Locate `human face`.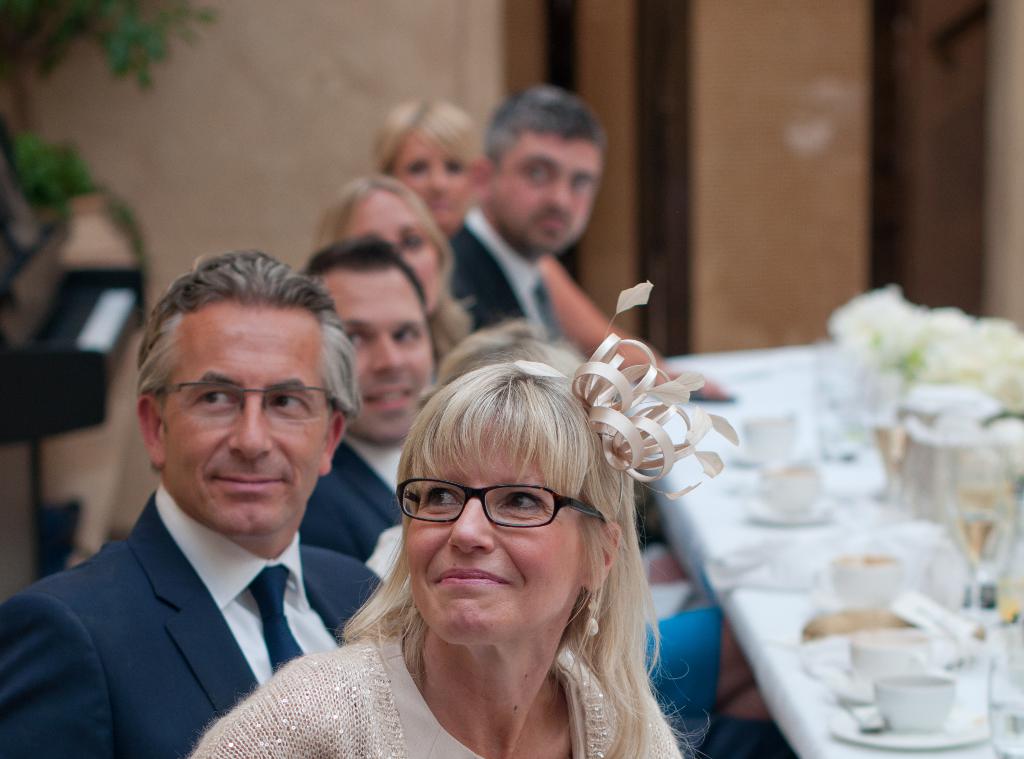
Bounding box: {"left": 388, "top": 129, "right": 468, "bottom": 239}.
